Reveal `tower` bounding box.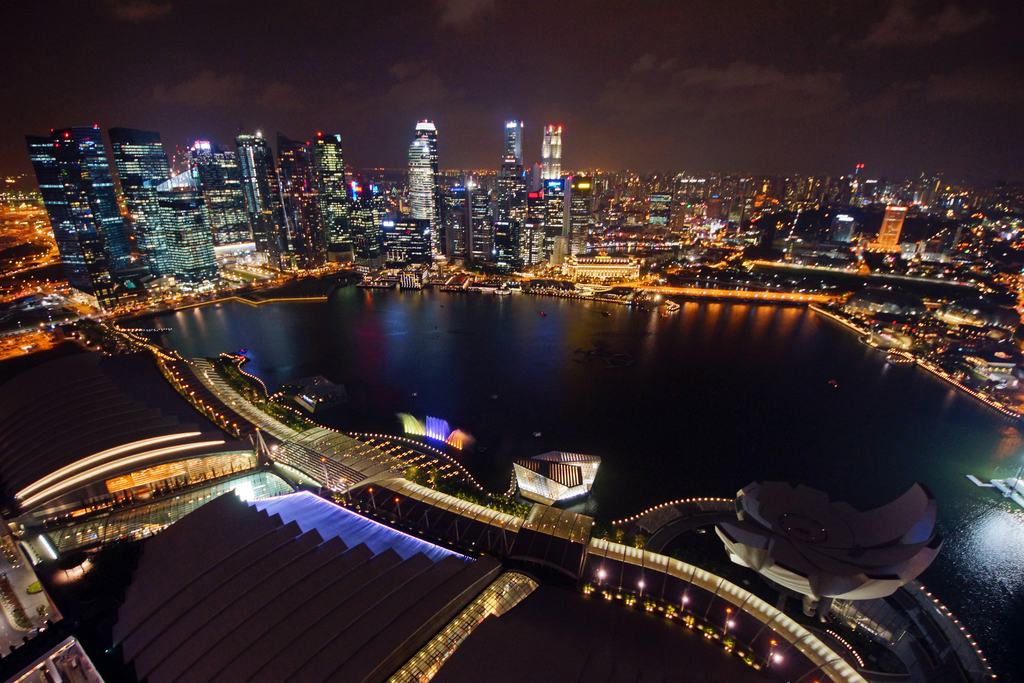
Revealed: <region>23, 135, 116, 312</region>.
